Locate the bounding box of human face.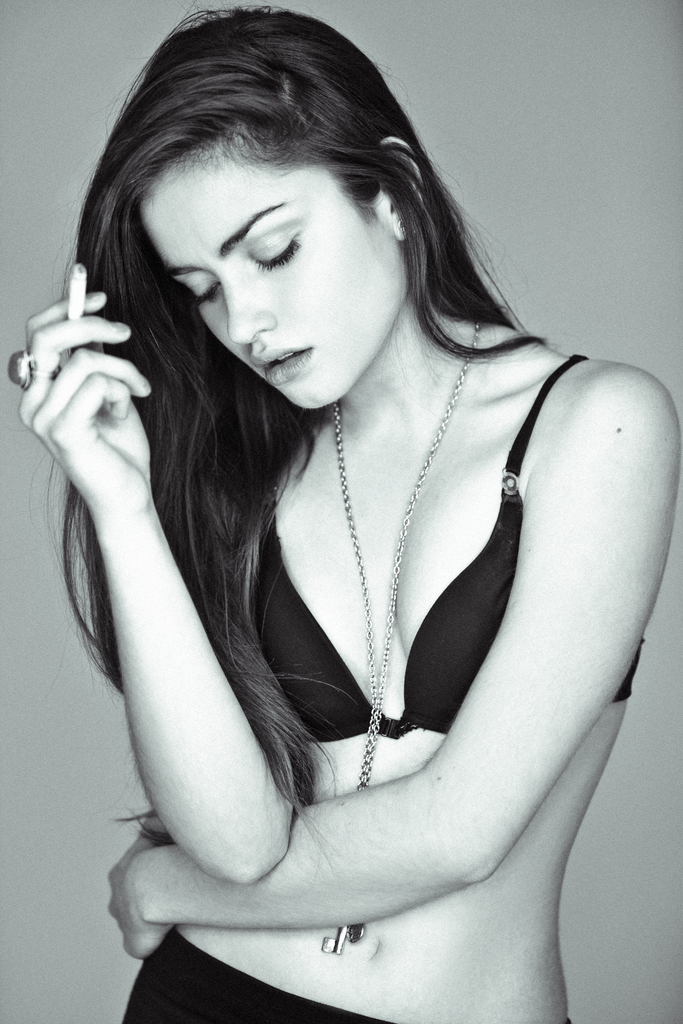
Bounding box: BBox(132, 140, 411, 407).
